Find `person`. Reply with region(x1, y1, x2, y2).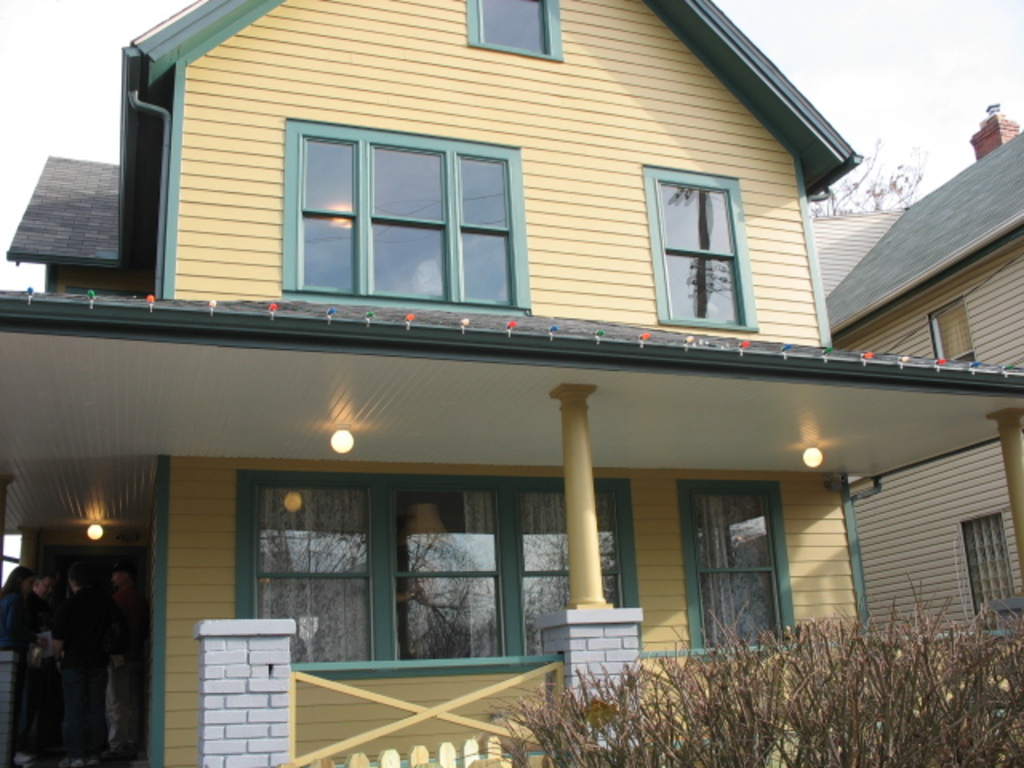
region(8, 563, 78, 766).
